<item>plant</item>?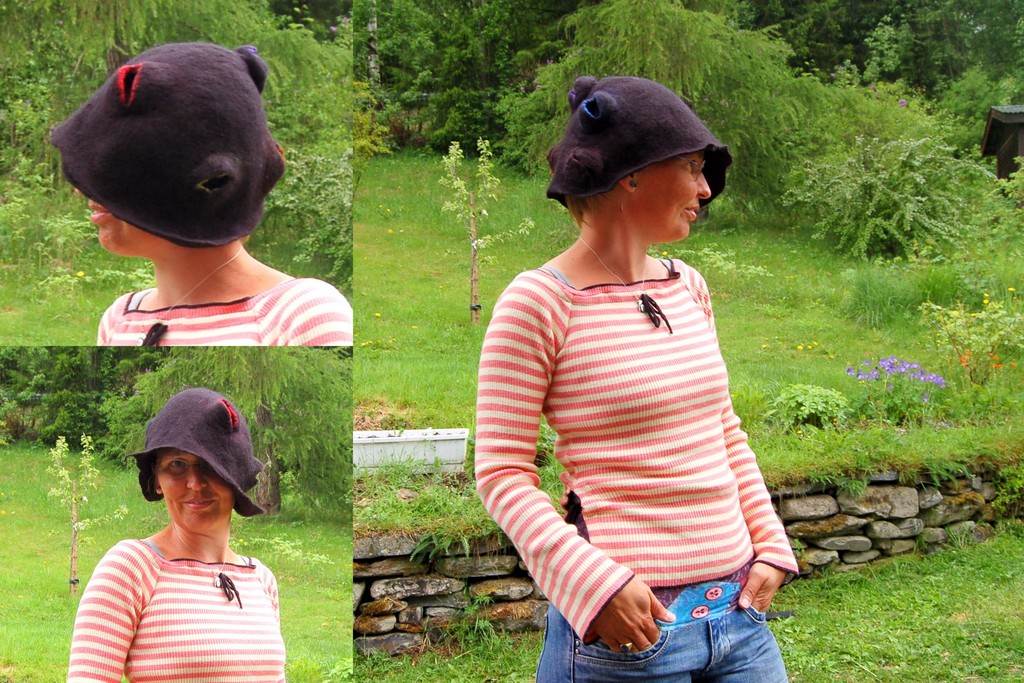
<region>0, 2, 335, 259</region>
